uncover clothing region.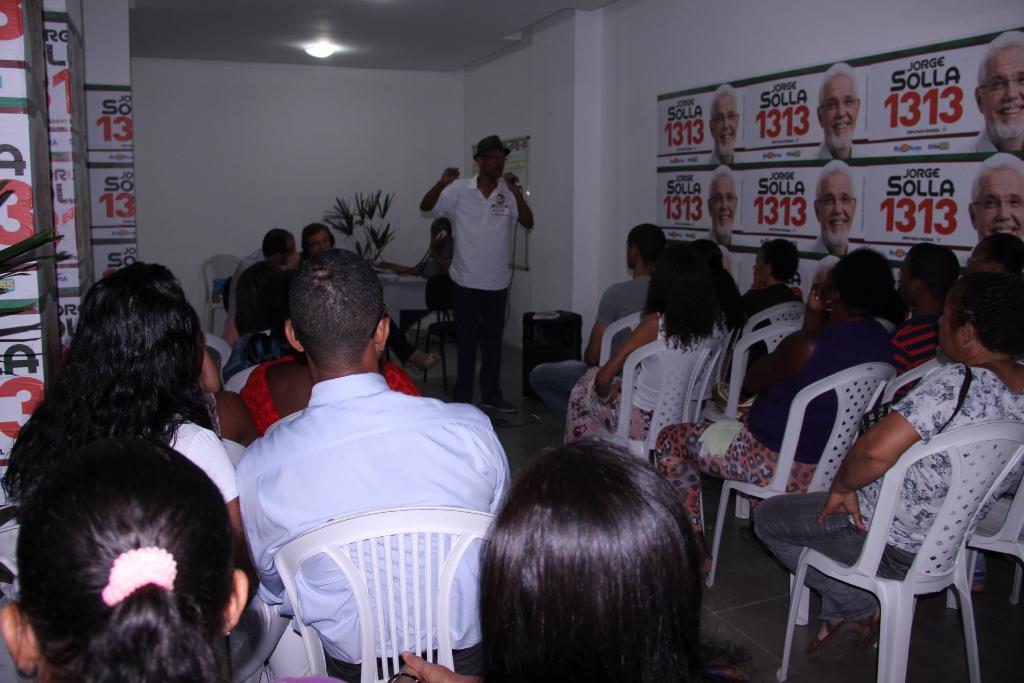
Uncovered: rect(230, 255, 299, 339).
